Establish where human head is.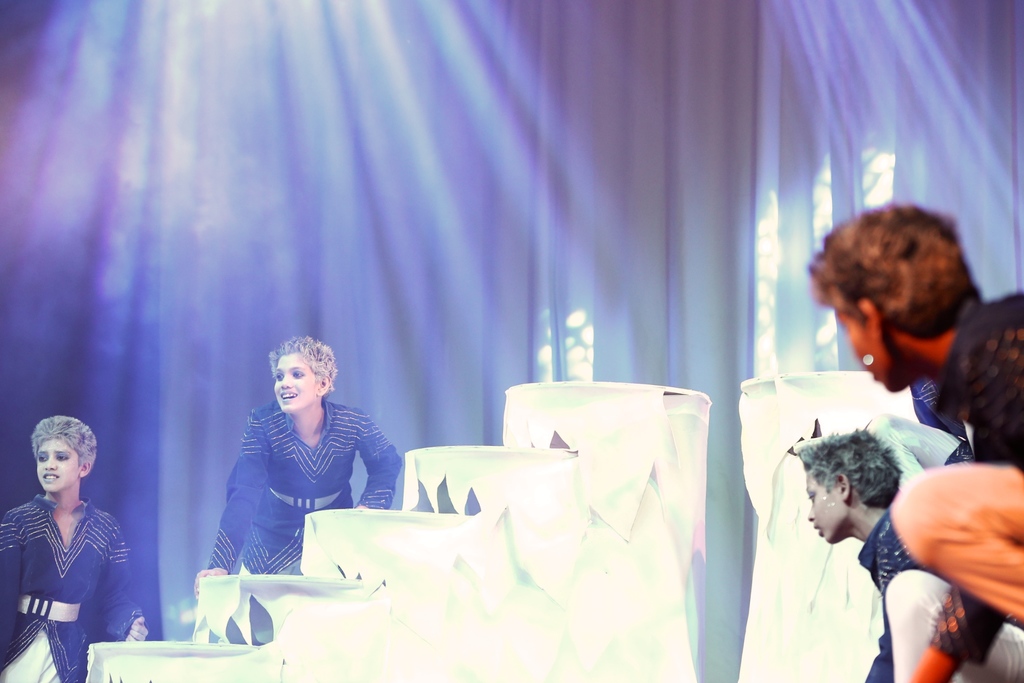
Established at locate(803, 432, 924, 568).
